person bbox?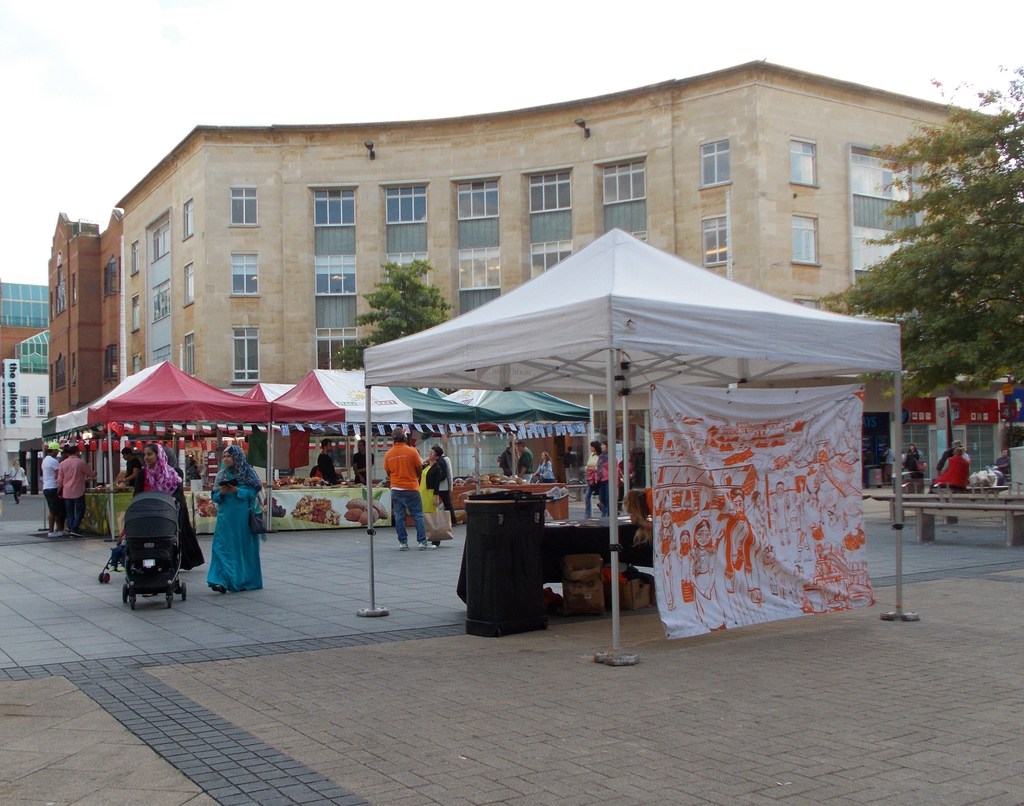
<bbox>314, 436, 348, 486</bbox>
